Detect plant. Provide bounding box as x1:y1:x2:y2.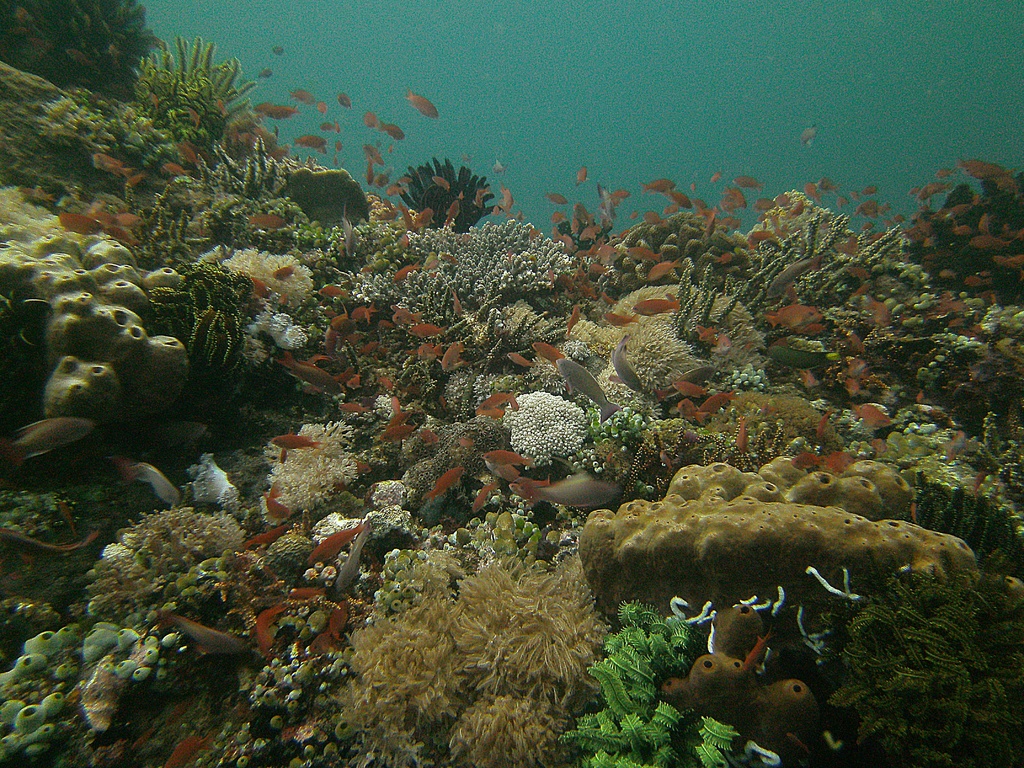
387:141:493:234.
